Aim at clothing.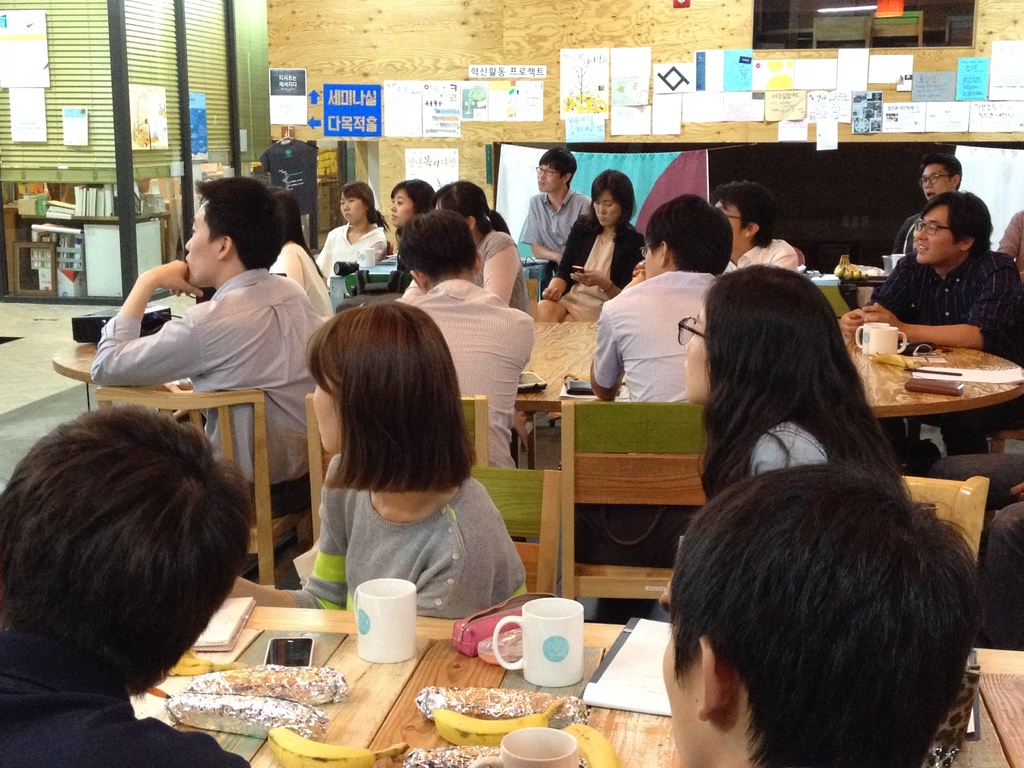
Aimed at 263:143:312:216.
